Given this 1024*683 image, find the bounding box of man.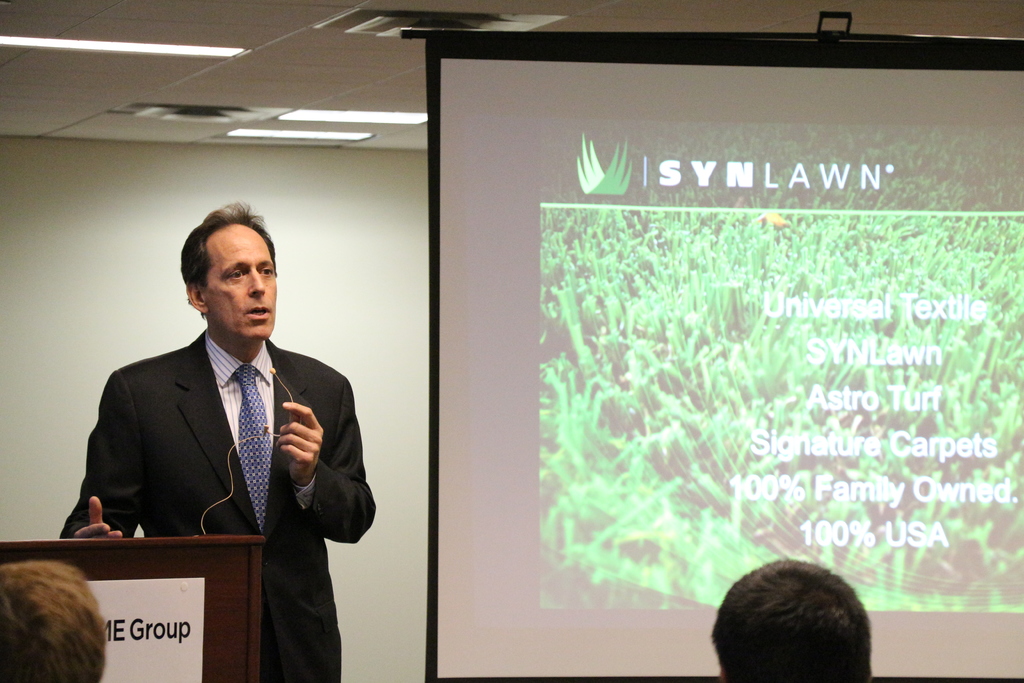
BBox(715, 558, 872, 682).
